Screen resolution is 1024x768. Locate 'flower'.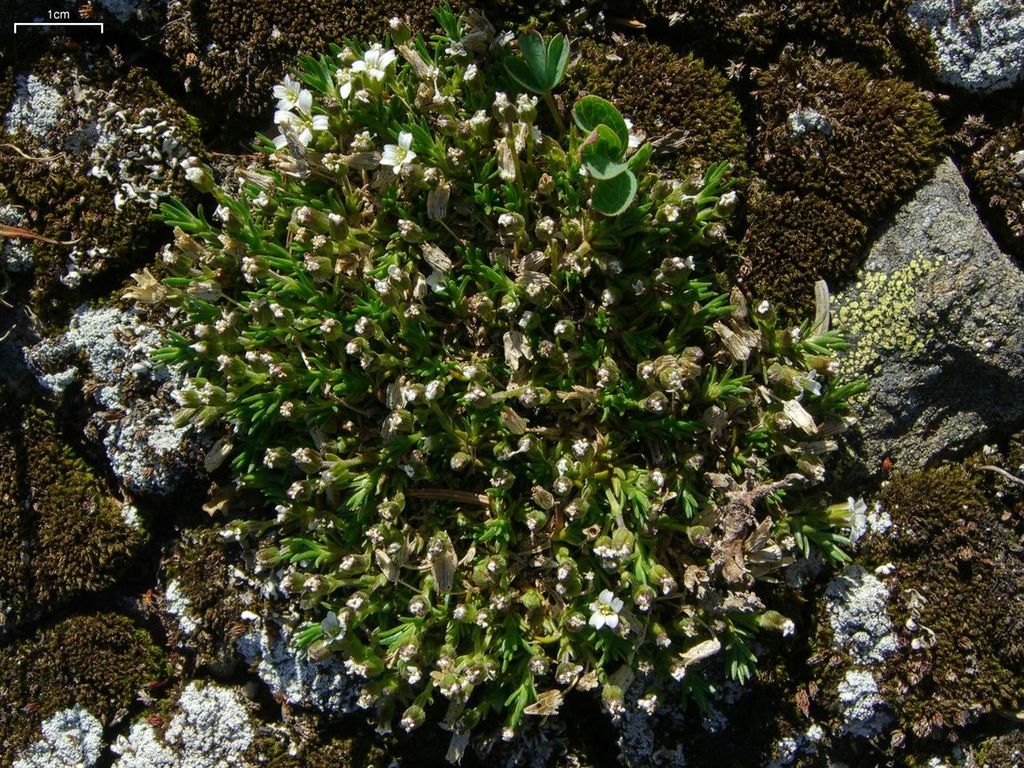
l=378, t=129, r=416, b=172.
